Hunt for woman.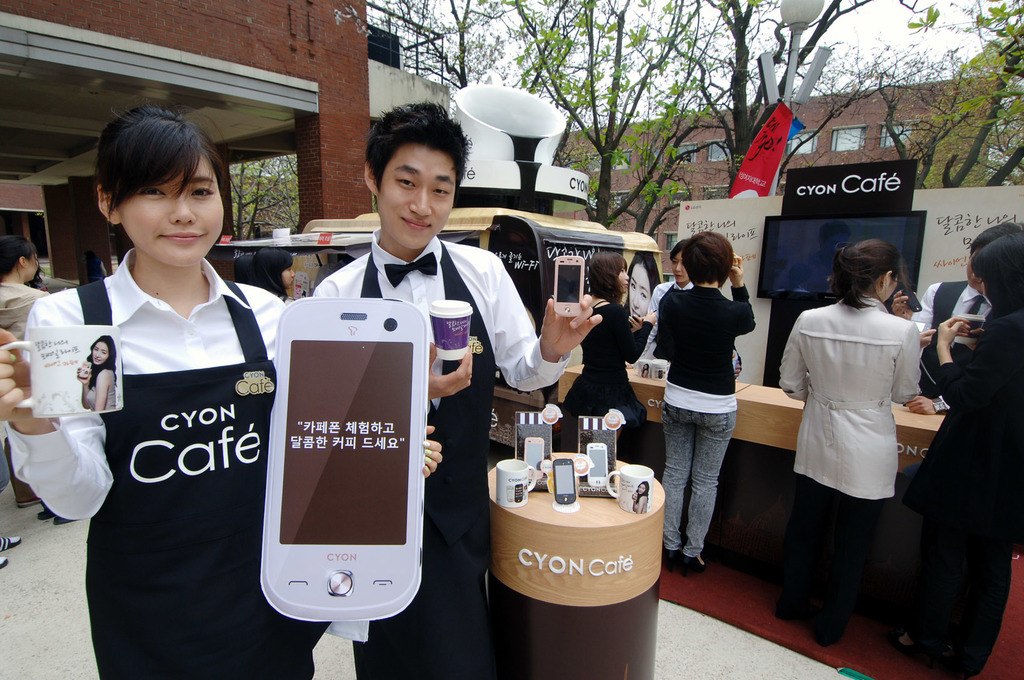
Hunted down at region(552, 254, 665, 465).
